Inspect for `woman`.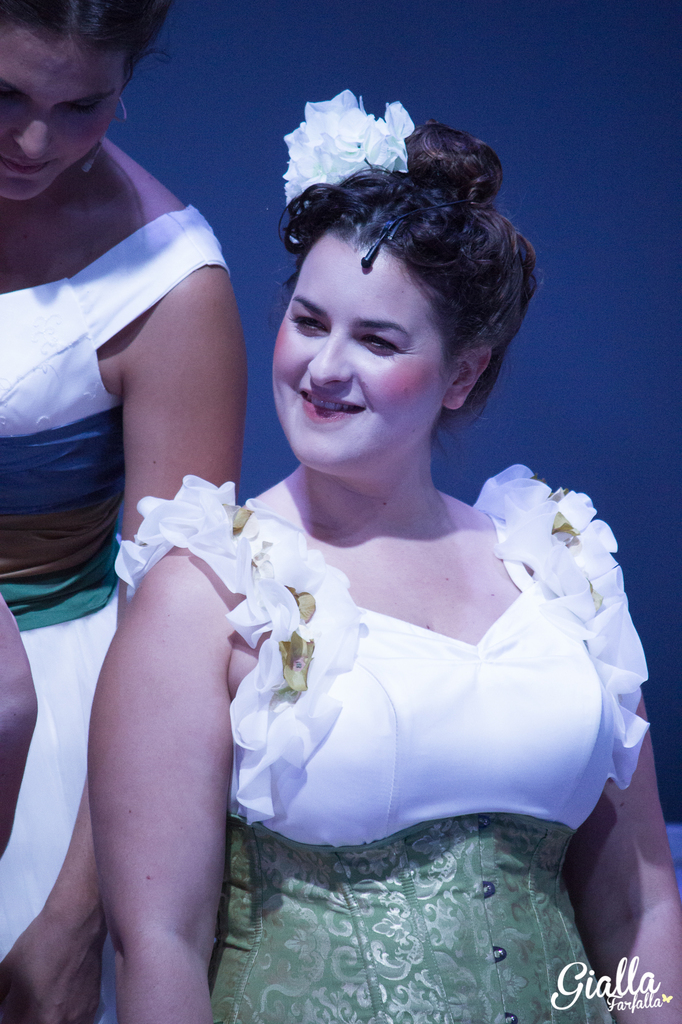
Inspection: l=99, t=113, r=637, b=991.
